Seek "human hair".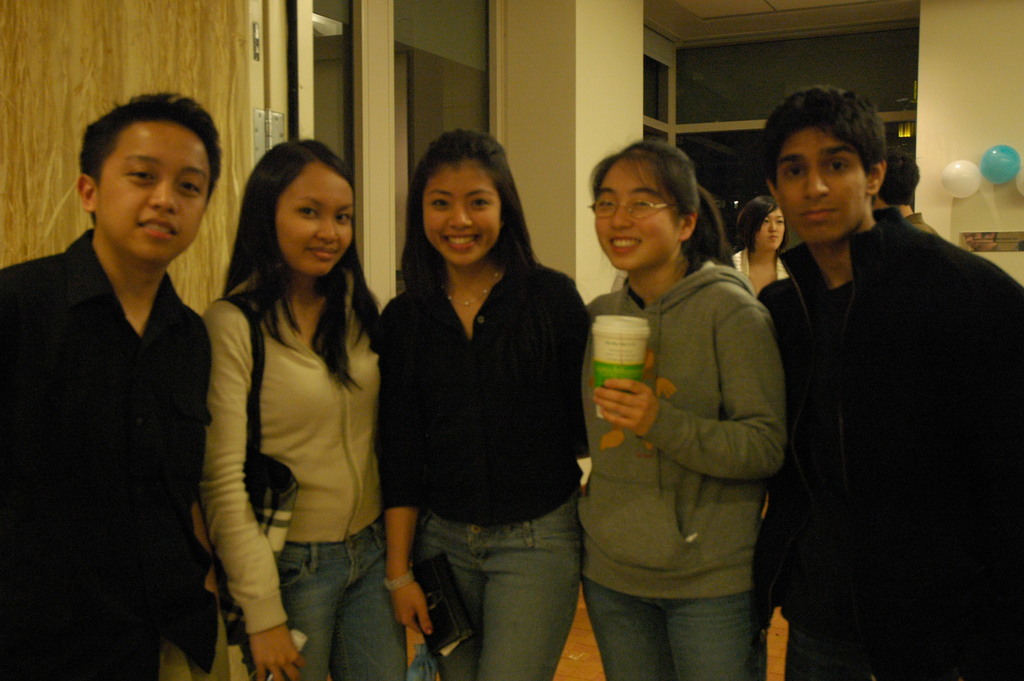
BBox(879, 149, 922, 208).
